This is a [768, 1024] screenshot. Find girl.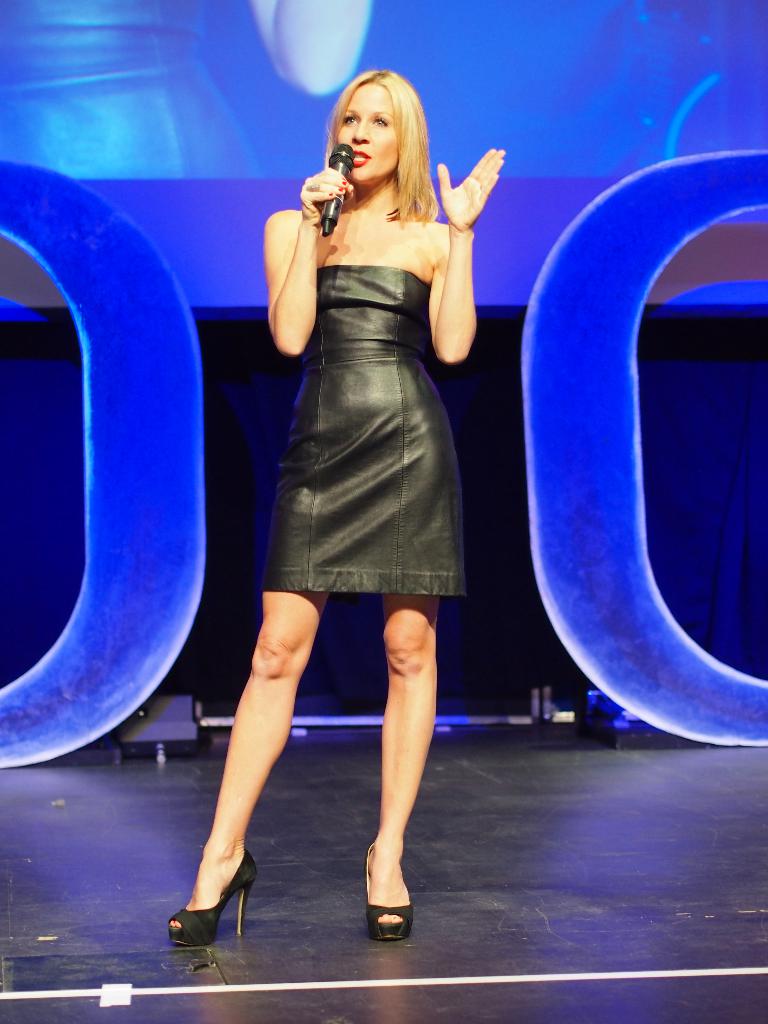
Bounding box: <bbox>173, 70, 502, 944</bbox>.
